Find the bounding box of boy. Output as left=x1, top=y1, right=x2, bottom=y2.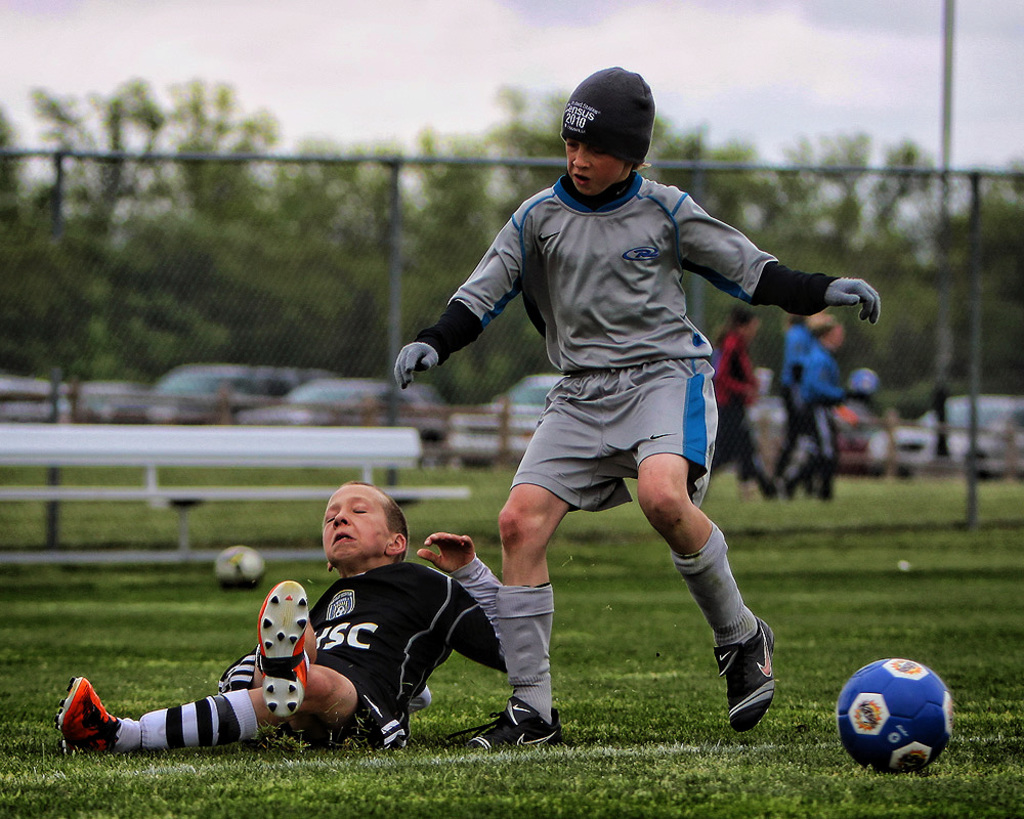
left=52, top=481, right=507, bottom=753.
